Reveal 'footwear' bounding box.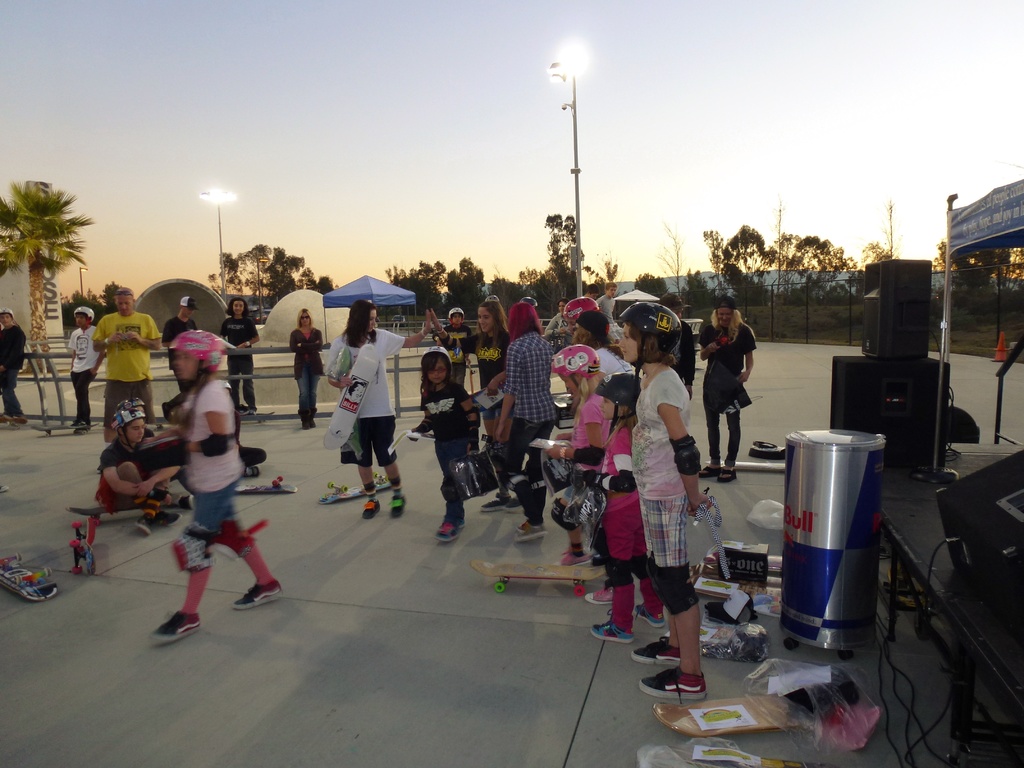
Revealed: Rect(639, 600, 670, 625).
